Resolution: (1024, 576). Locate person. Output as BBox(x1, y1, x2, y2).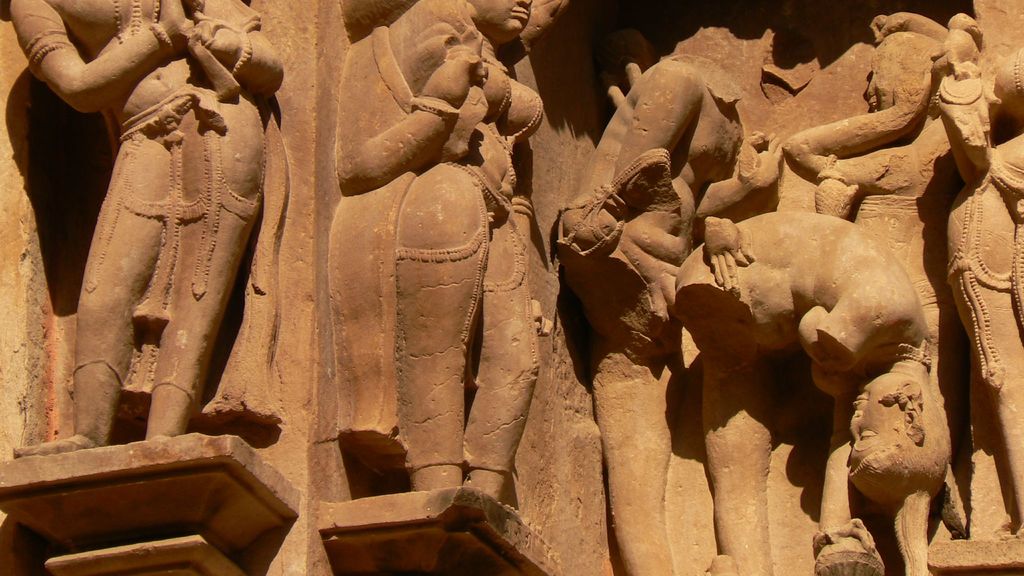
BBox(672, 211, 958, 575).
